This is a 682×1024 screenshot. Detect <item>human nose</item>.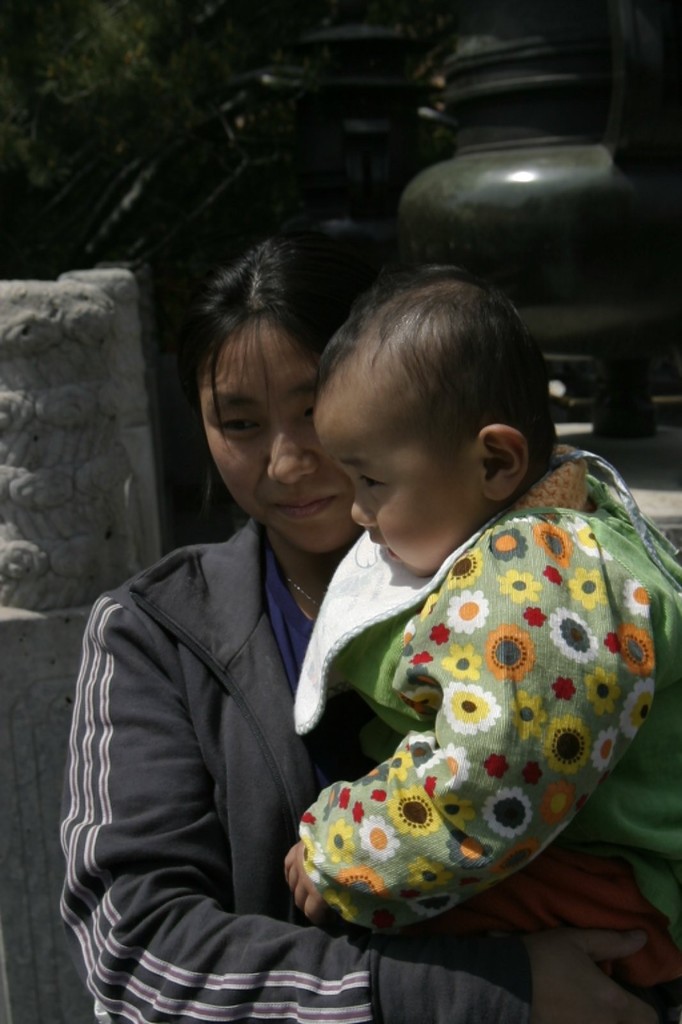
[349, 490, 379, 525].
